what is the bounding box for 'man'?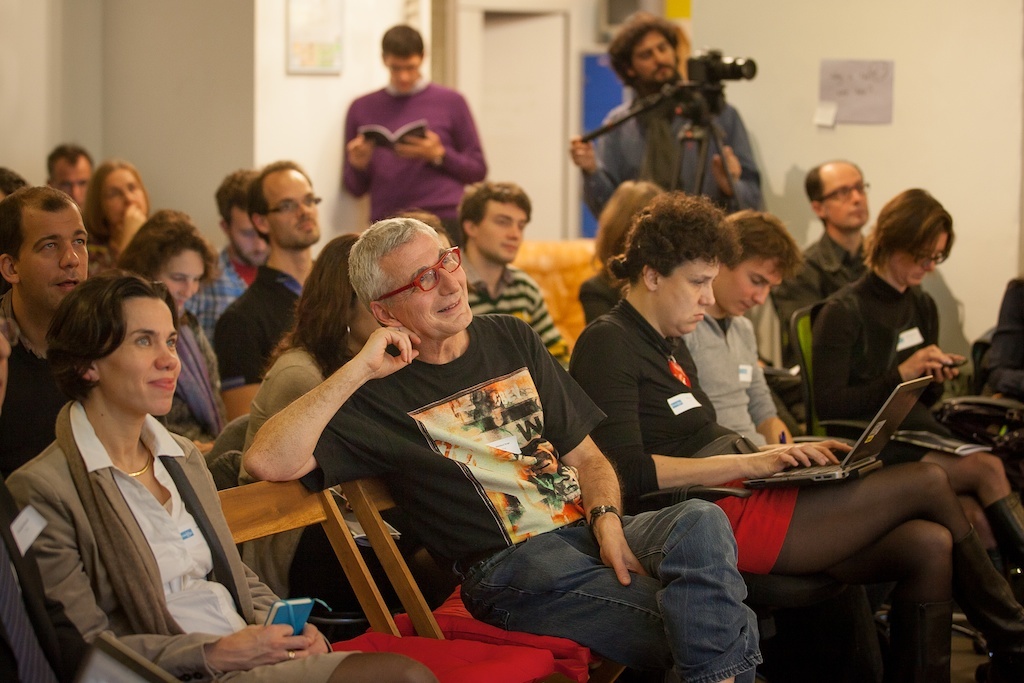
(41,141,94,220).
